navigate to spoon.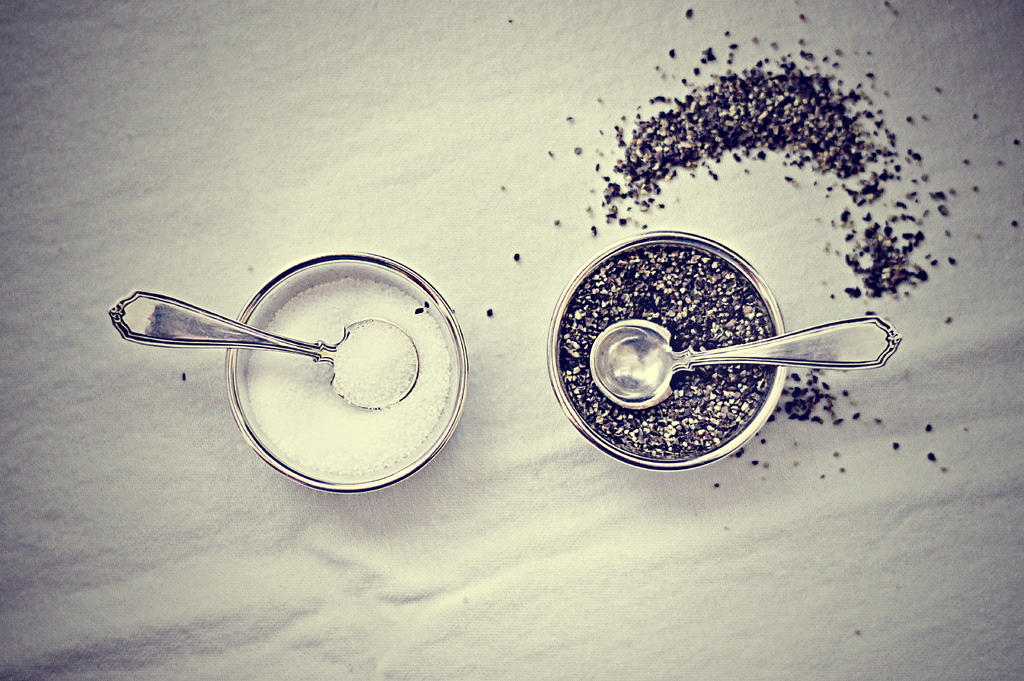
Navigation target: {"left": 105, "top": 290, "right": 420, "bottom": 408}.
